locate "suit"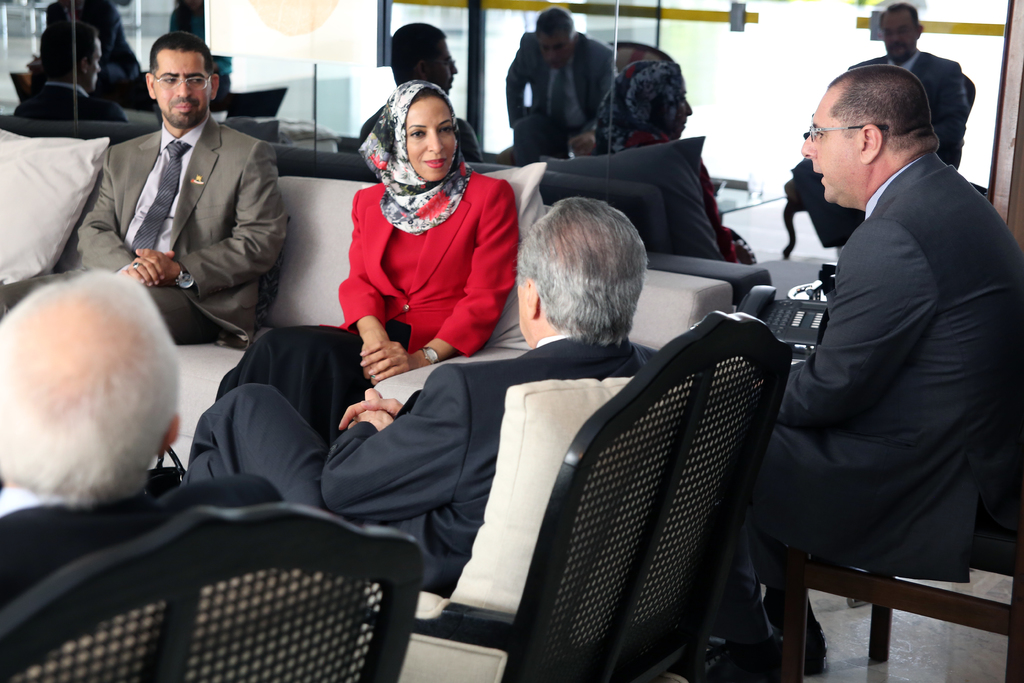
0/470/296/642
